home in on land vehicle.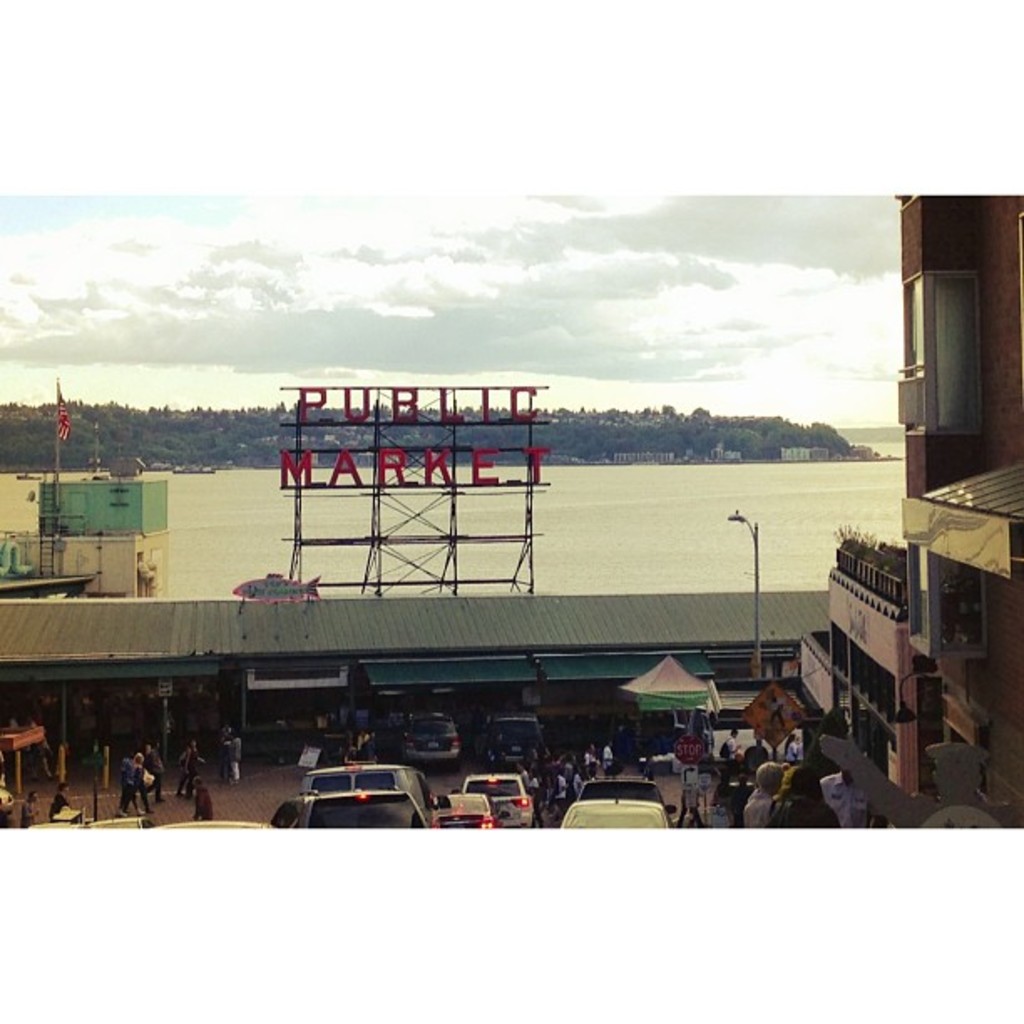
Homed in at <region>691, 679, 806, 768</region>.
